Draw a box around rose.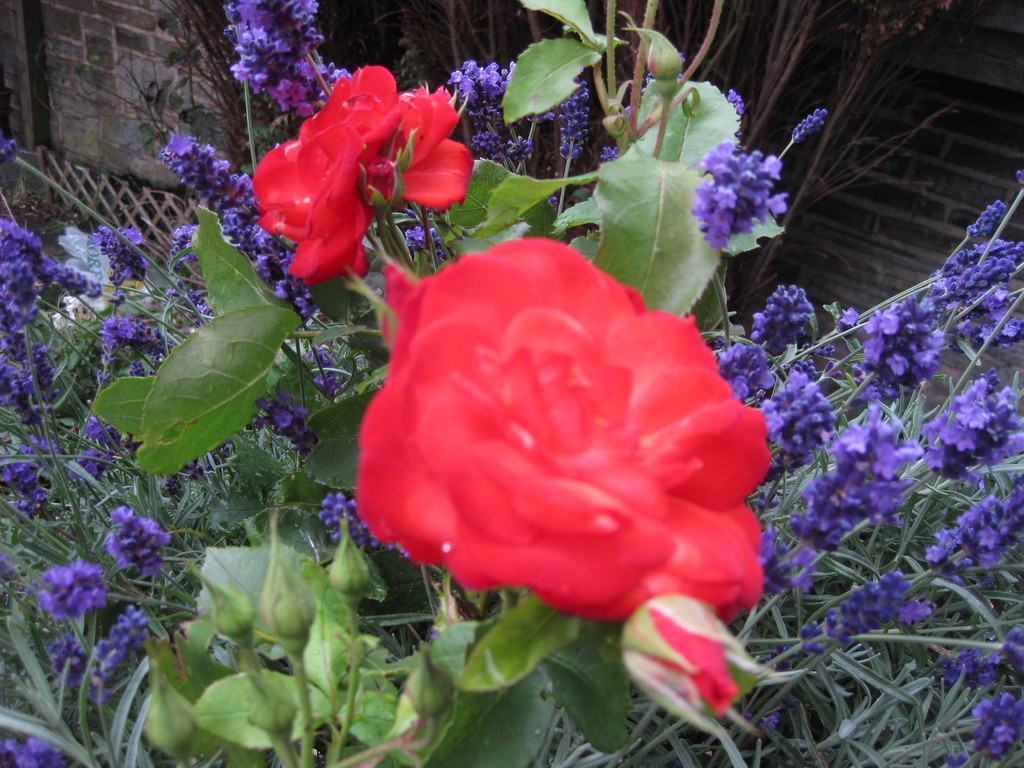
(left=350, top=235, right=769, bottom=622).
